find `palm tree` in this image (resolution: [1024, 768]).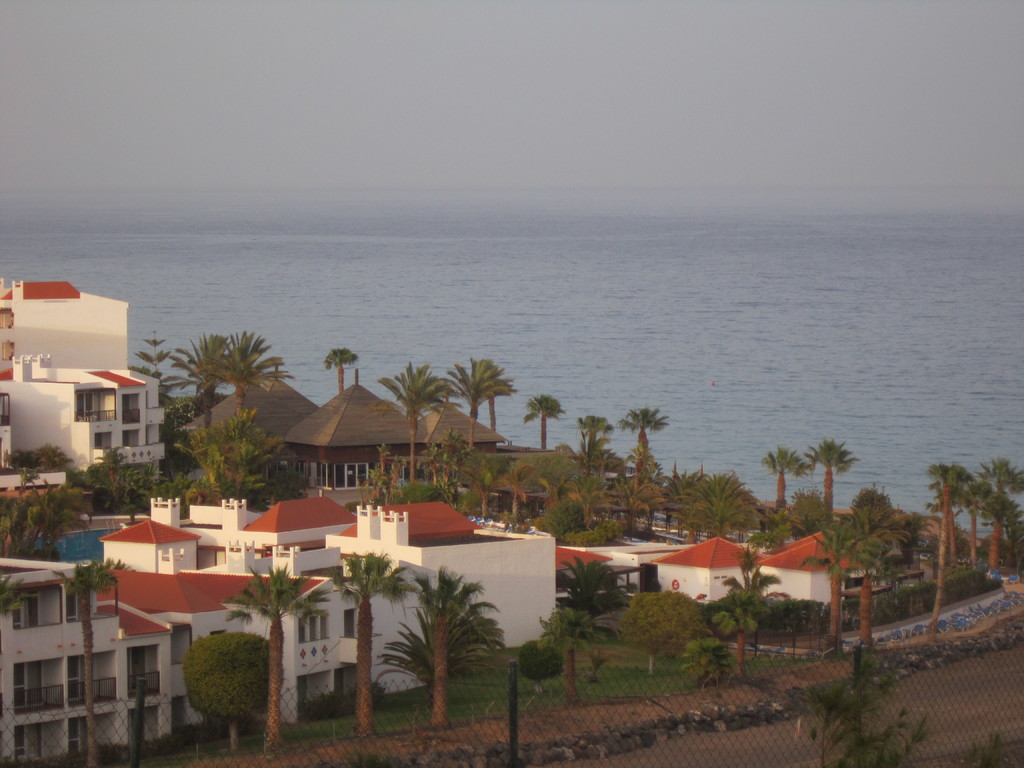
detection(521, 399, 558, 476).
